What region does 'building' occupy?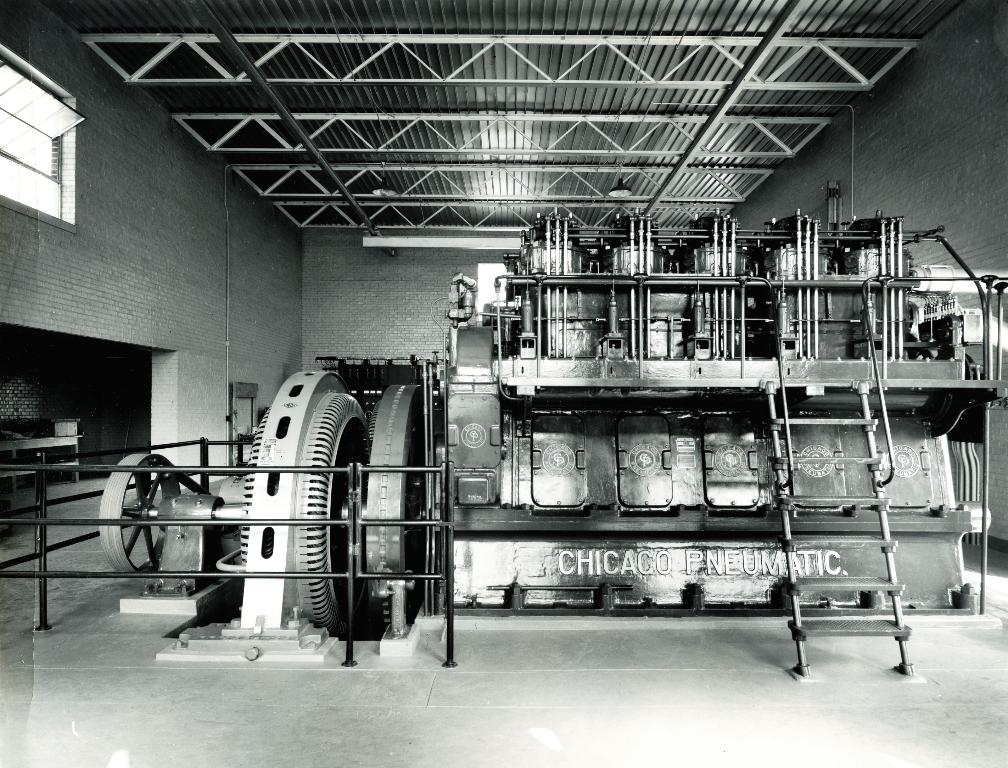
bbox=(0, 0, 1007, 767).
